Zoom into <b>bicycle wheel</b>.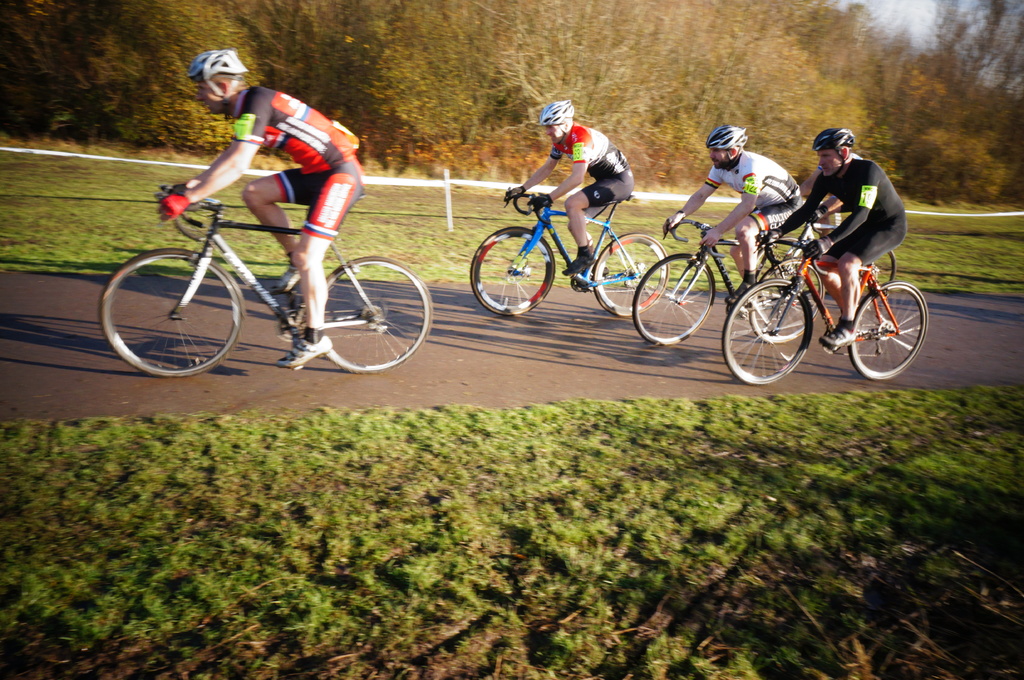
Zoom target: [321,260,431,372].
